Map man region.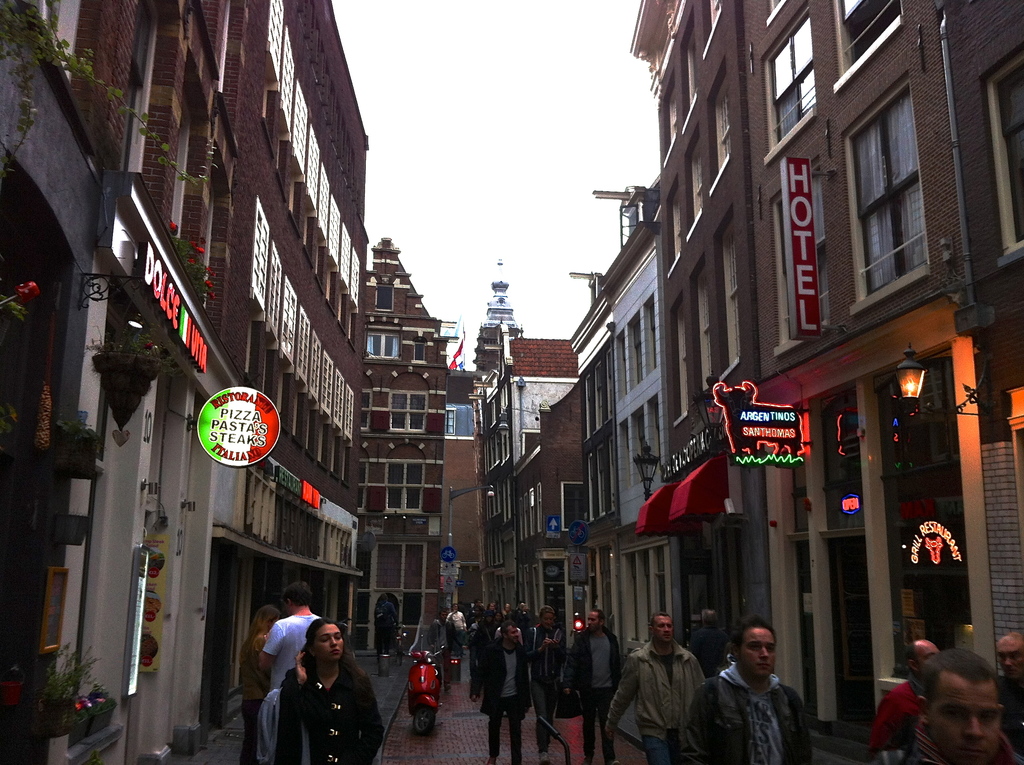
Mapped to l=257, t=581, r=320, b=693.
